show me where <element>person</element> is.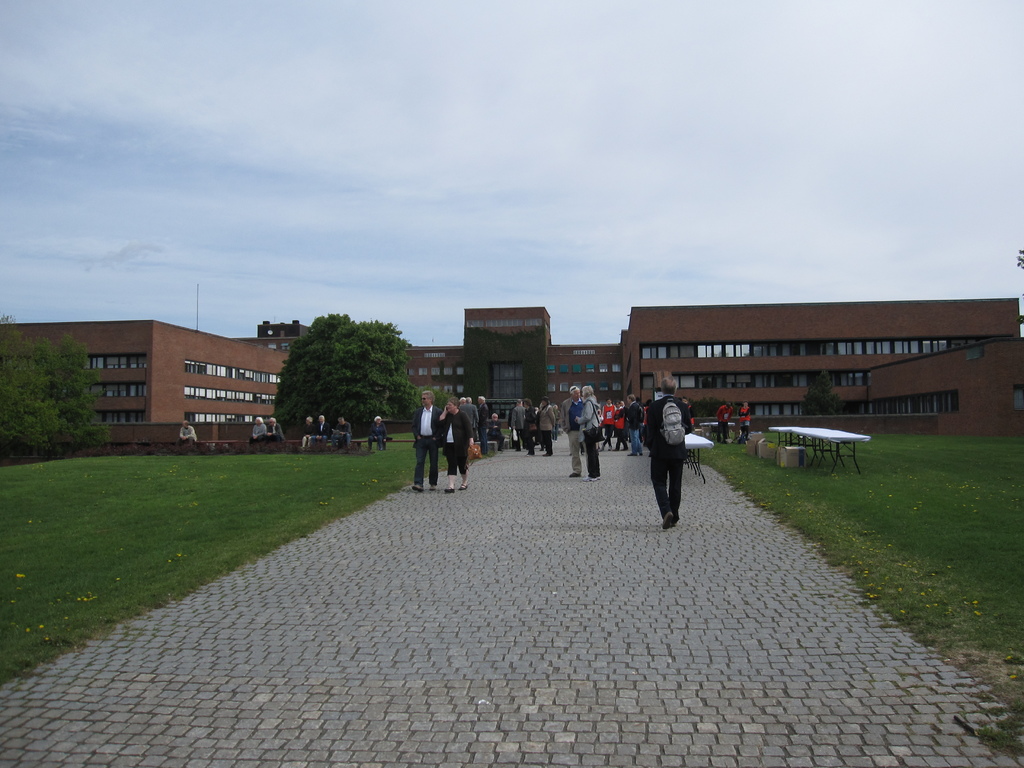
<element>person</element> is at 176 418 200 452.
